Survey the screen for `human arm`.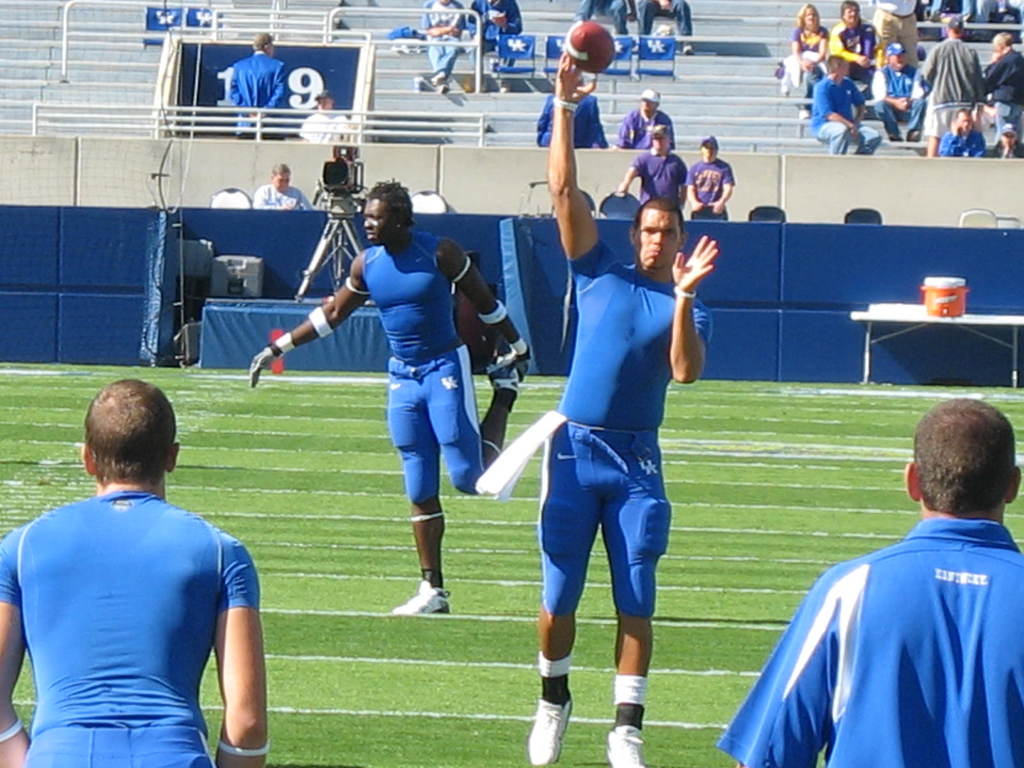
Survey found: 735/556/849/766.
